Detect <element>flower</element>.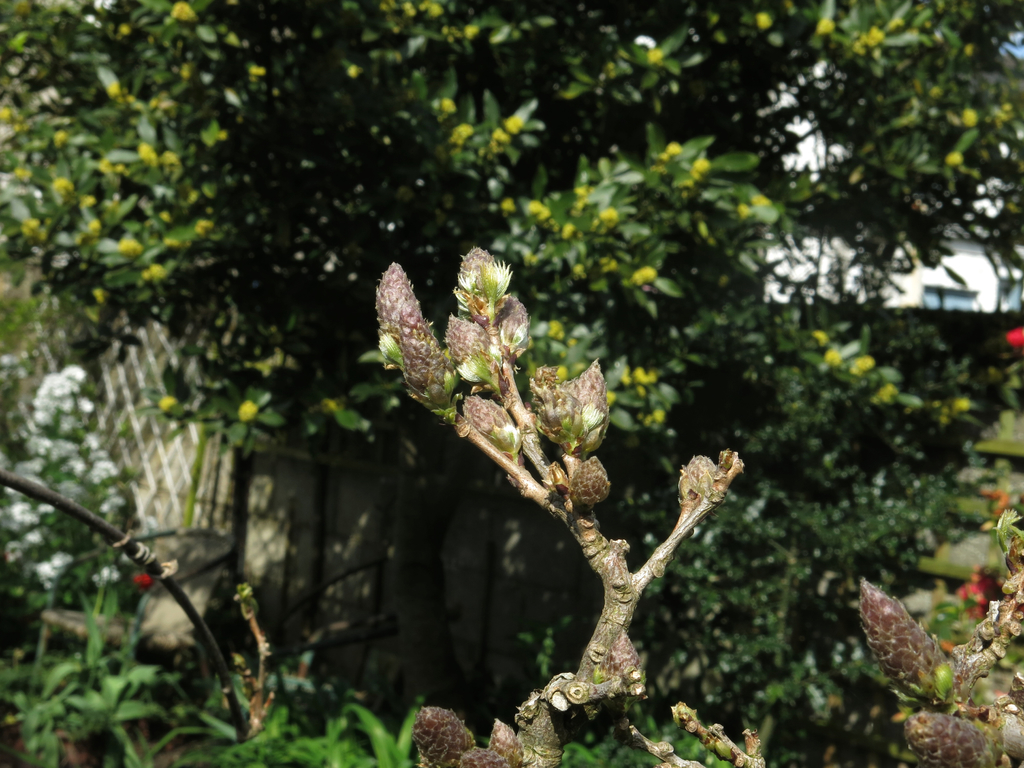
Detected at bbox=[139, 145, 160, 166].
